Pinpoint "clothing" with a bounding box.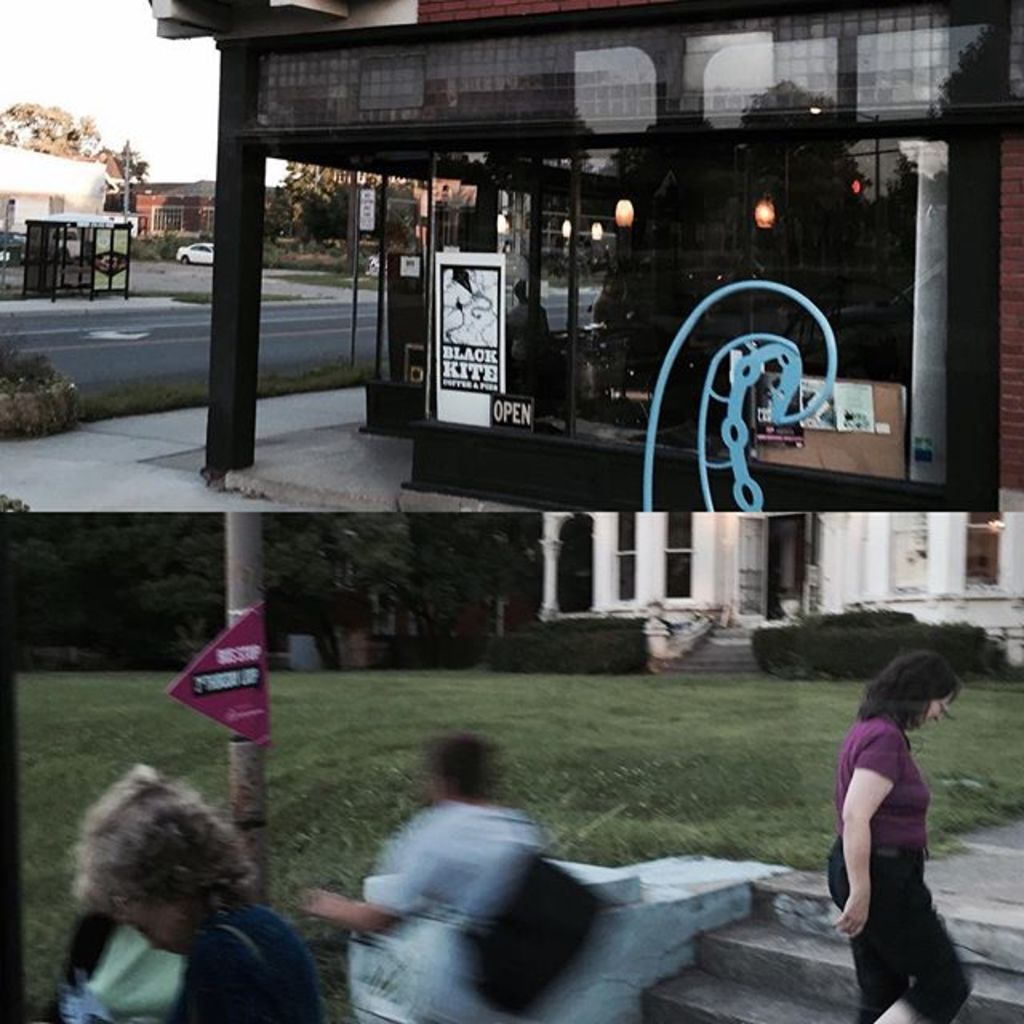
bbox(840, 699, 978, 1022).
